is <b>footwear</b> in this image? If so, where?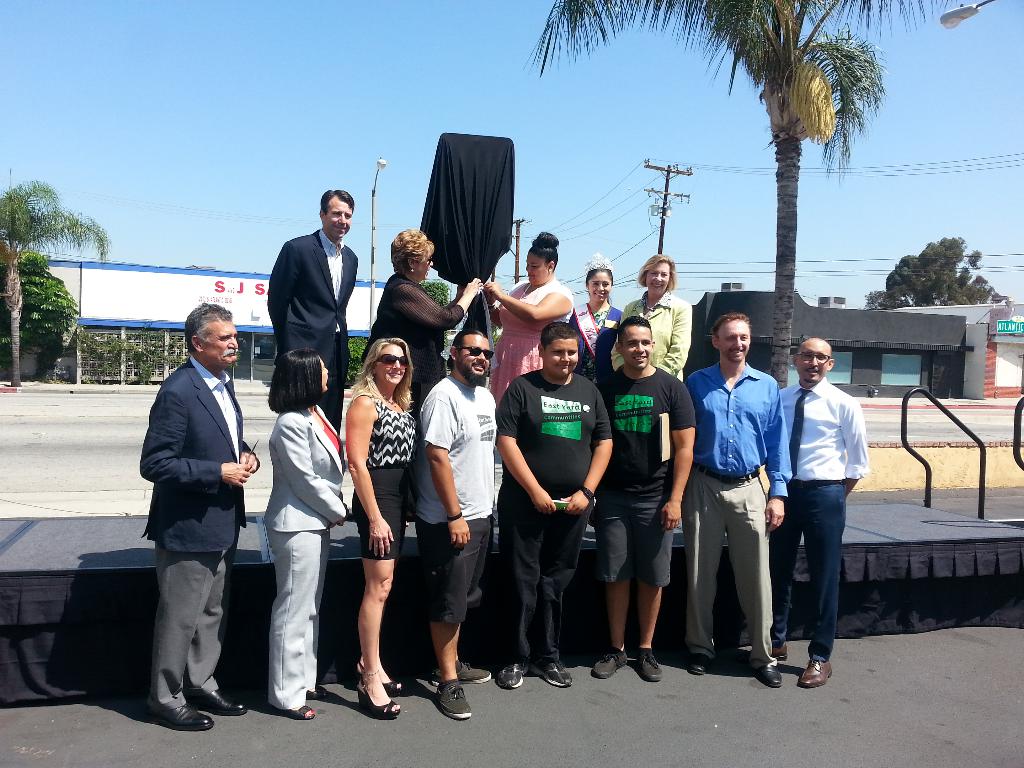
Yes, at (x1=356, y1=653, x2=404, y2=696).
